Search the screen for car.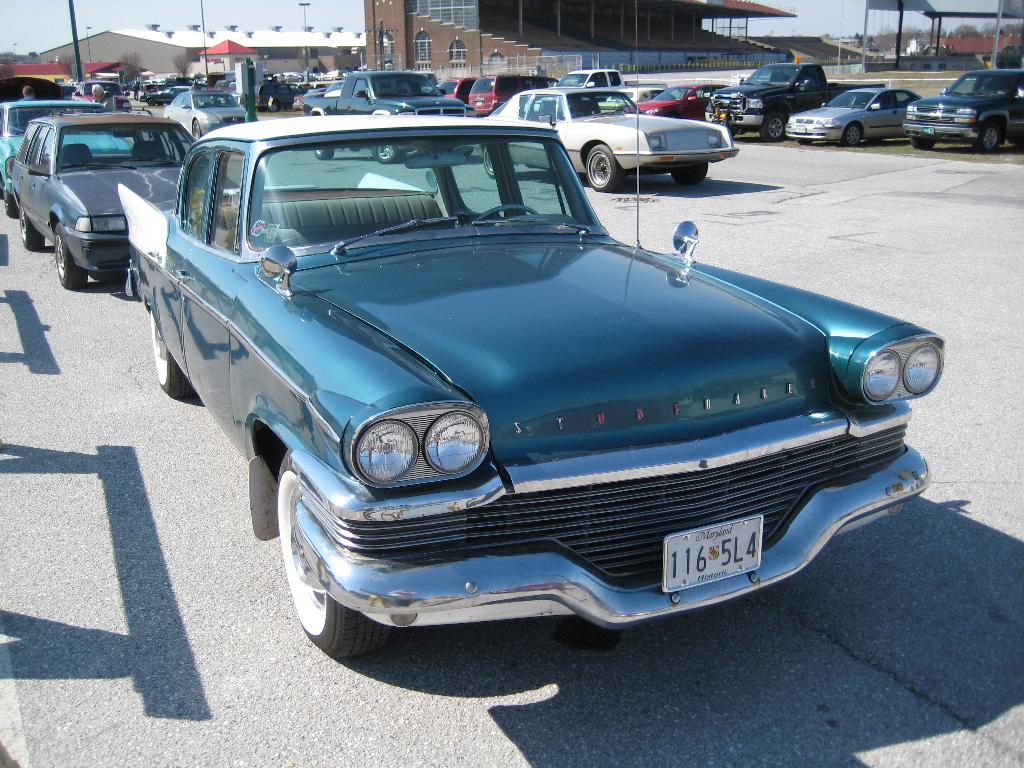
Found at (0, 101, 136, 216).
